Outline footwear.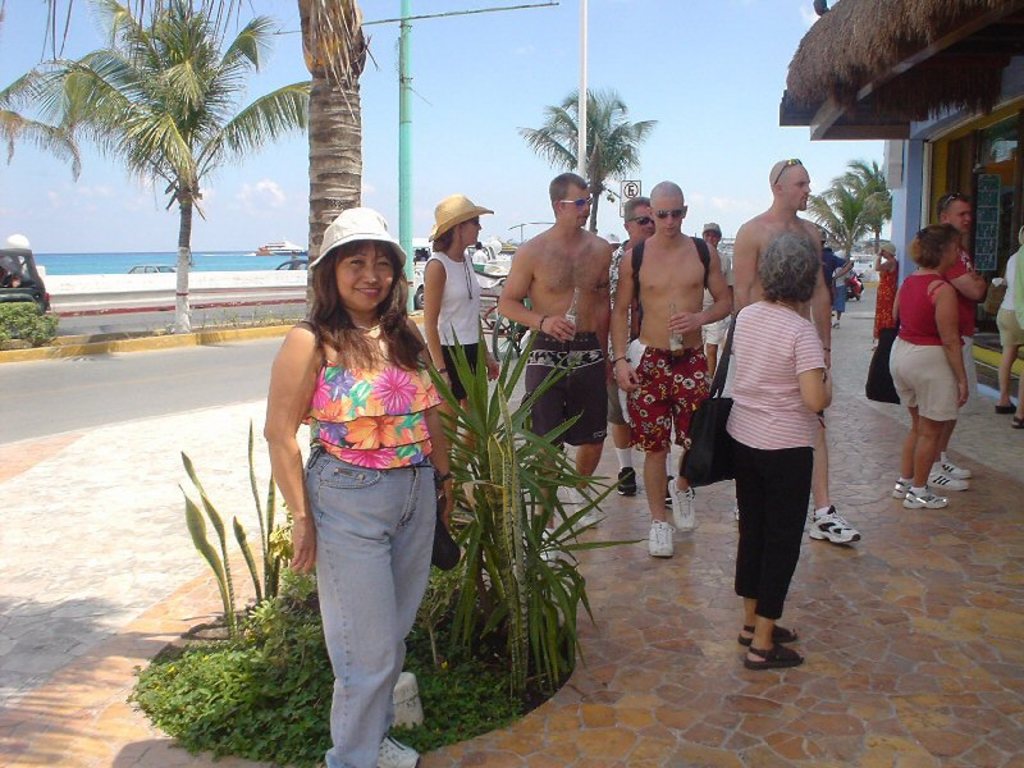
Outline: pyautogui.locateOnScreen(740, 618, 794, 648).
